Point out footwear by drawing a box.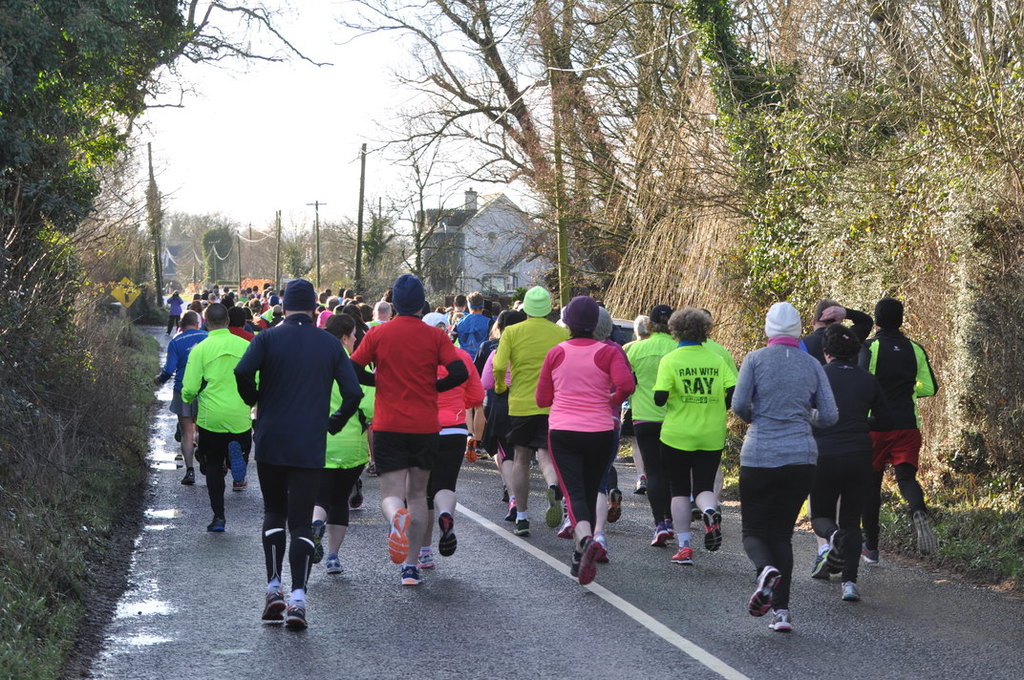
(228,436,252,483).
